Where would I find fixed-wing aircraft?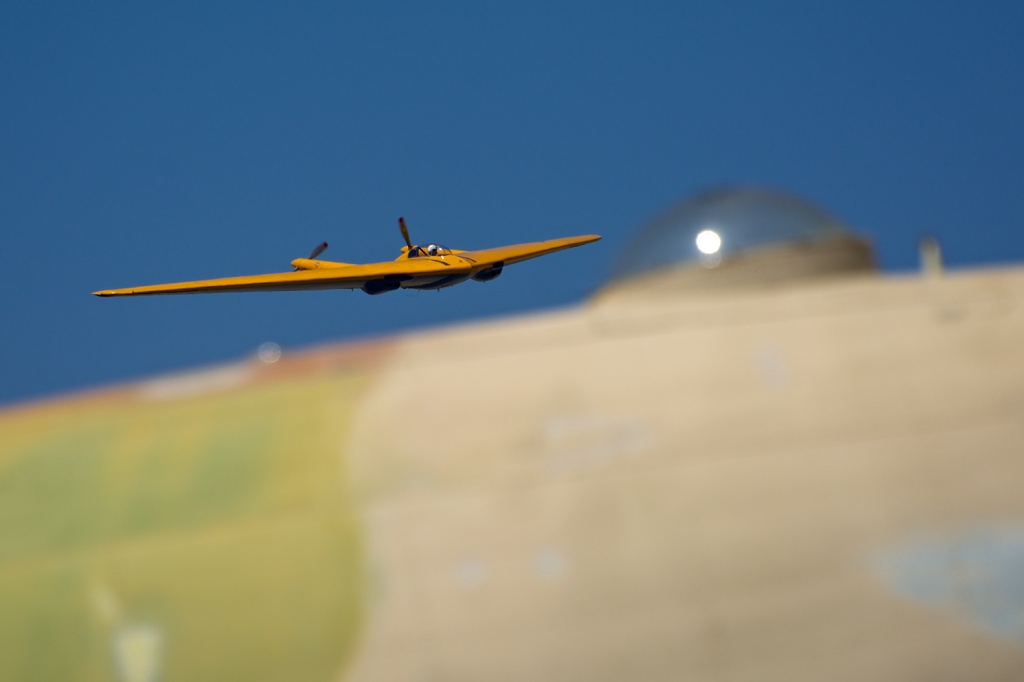
At left=95, top=215, right=601, bottom=294.
